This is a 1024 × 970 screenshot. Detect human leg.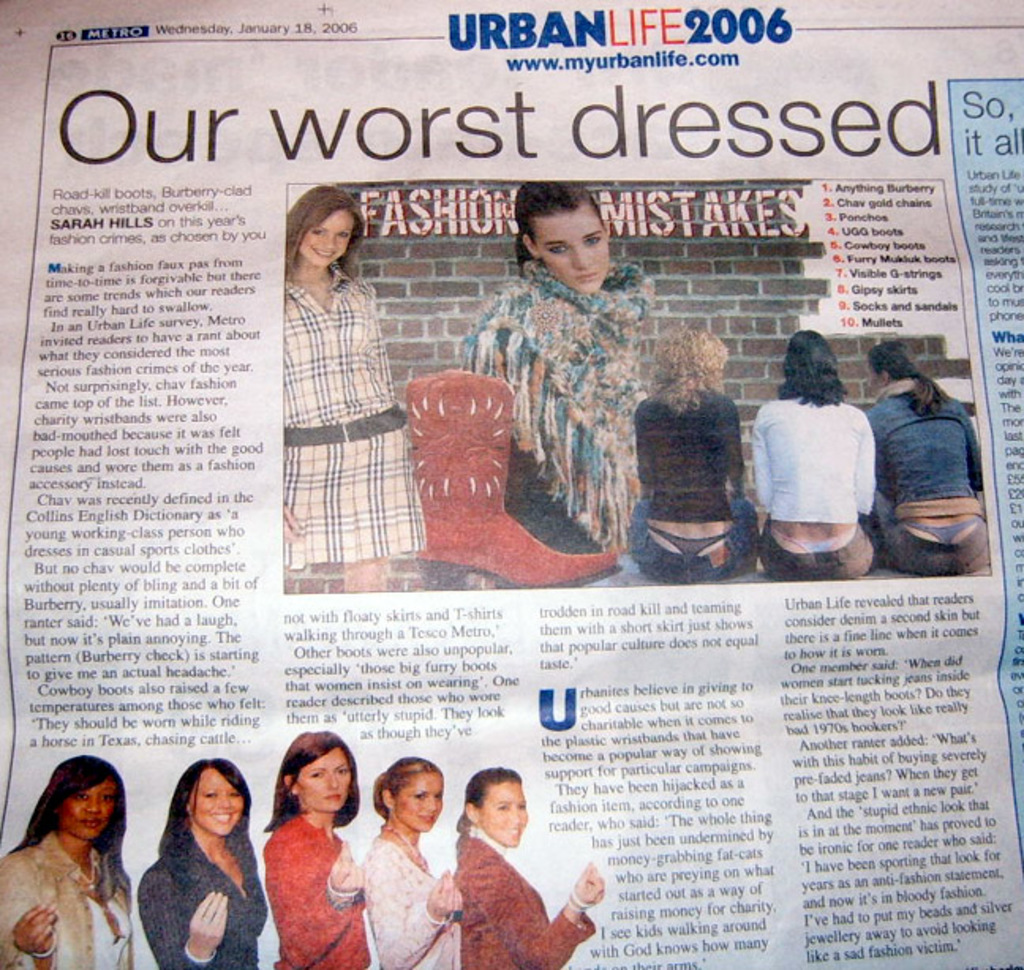
bbox(335, 403, 416, 592).
